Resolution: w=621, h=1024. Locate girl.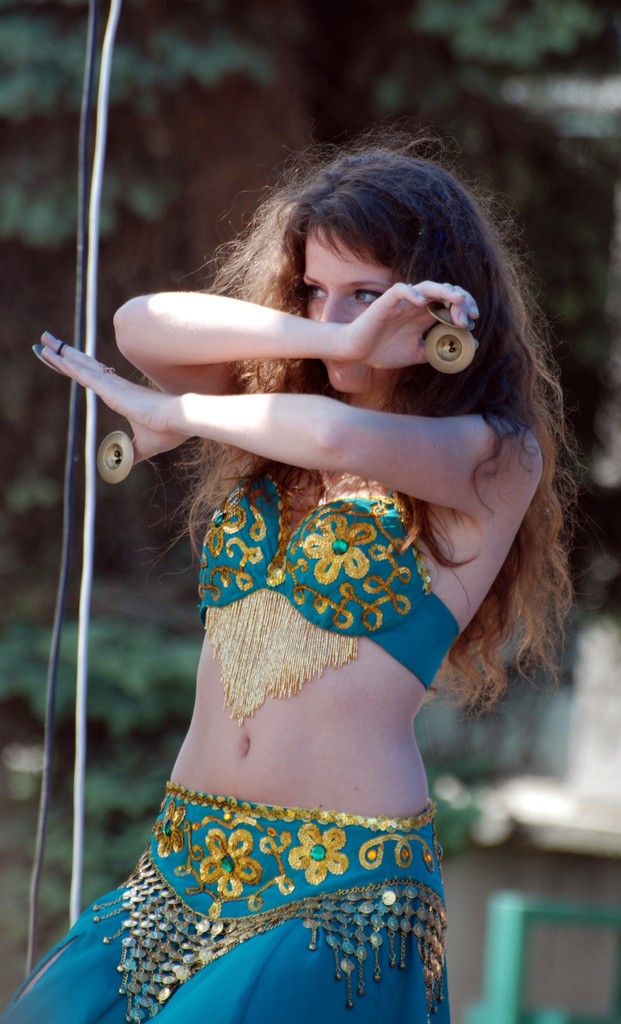
detection(0, 145, 580, 1023).
